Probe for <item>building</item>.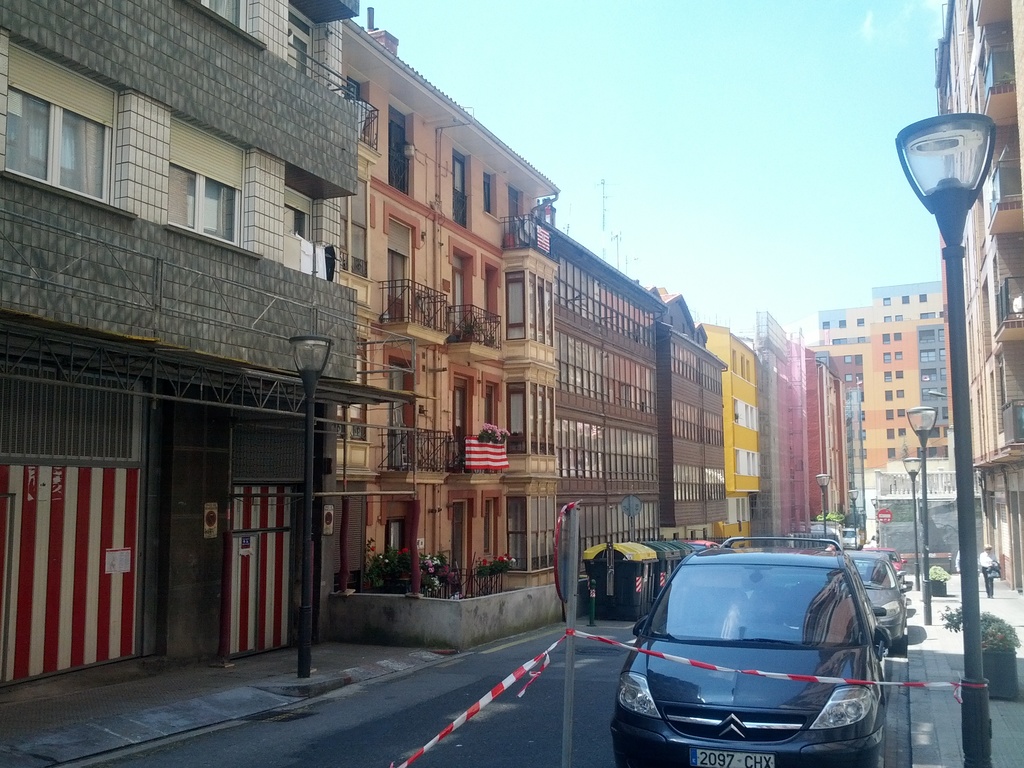
Probe result: box(525, 198, 726, 575).
